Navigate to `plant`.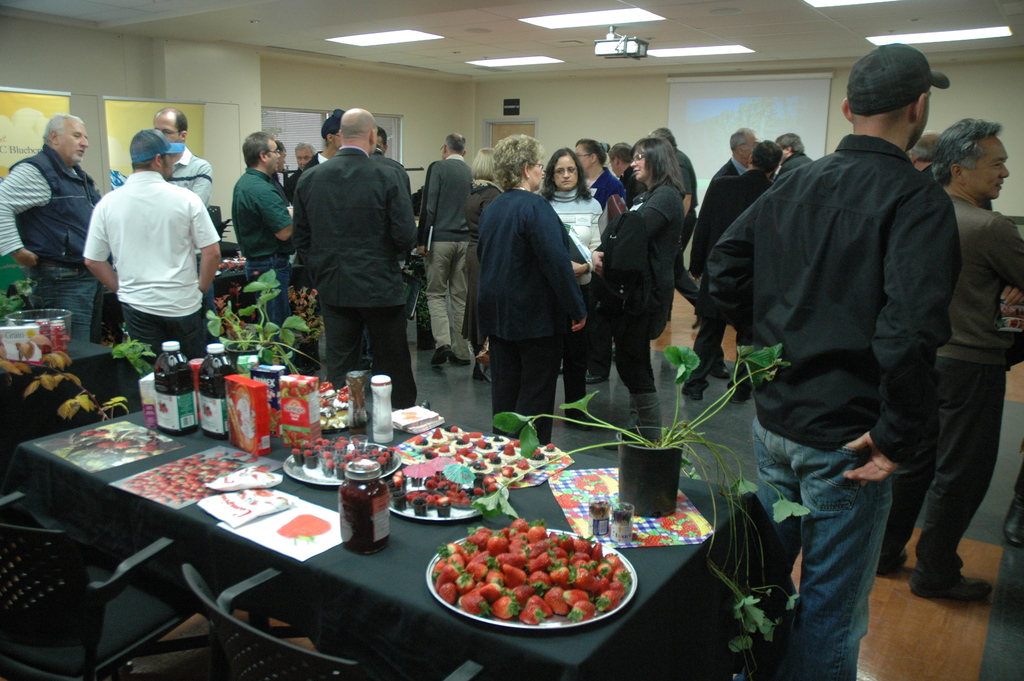
Navigation target: crop(111, 324, 164, 380).
